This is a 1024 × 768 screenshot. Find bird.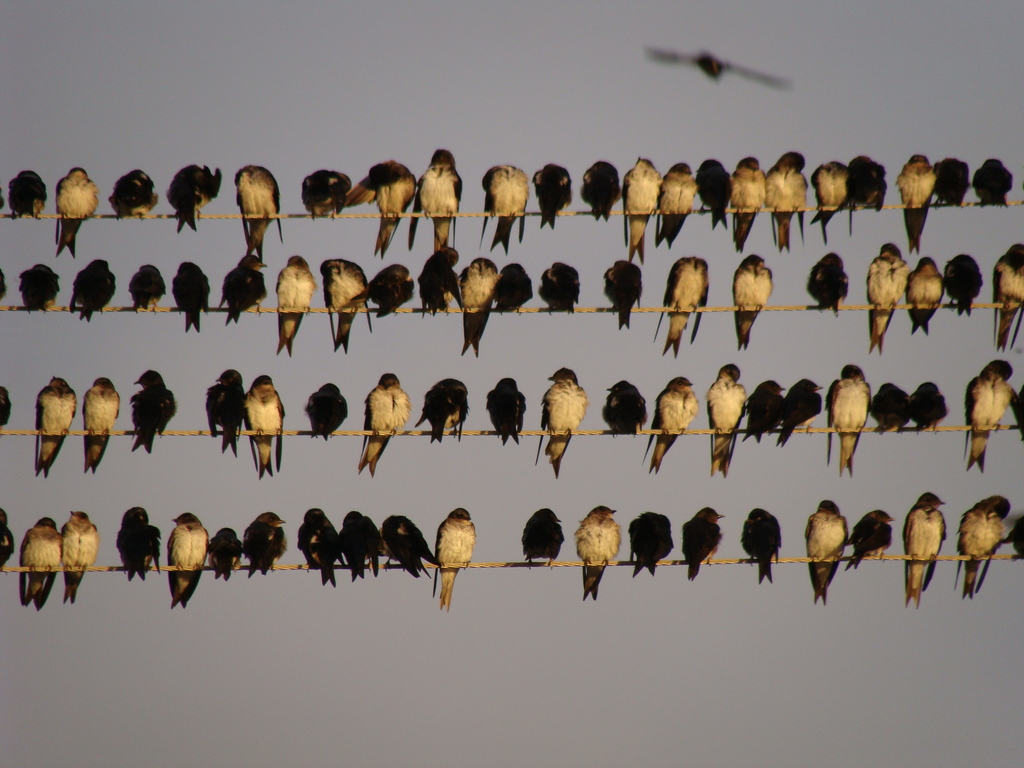
Bounding box: 346,161,416,260.
